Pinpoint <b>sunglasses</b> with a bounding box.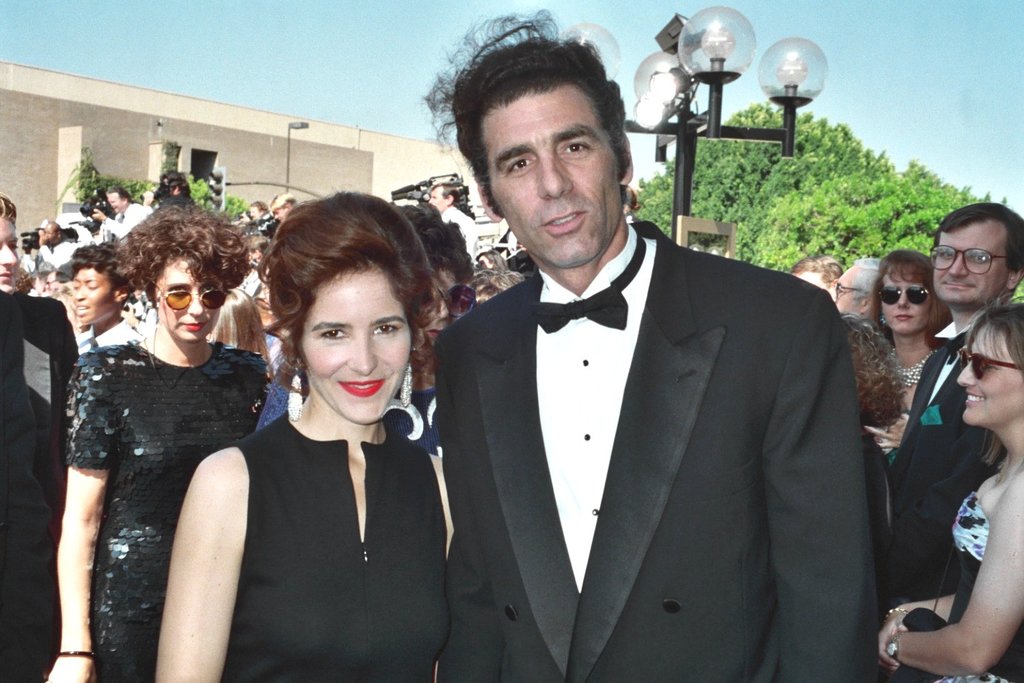
Rect(439, 285, 477, 315).
